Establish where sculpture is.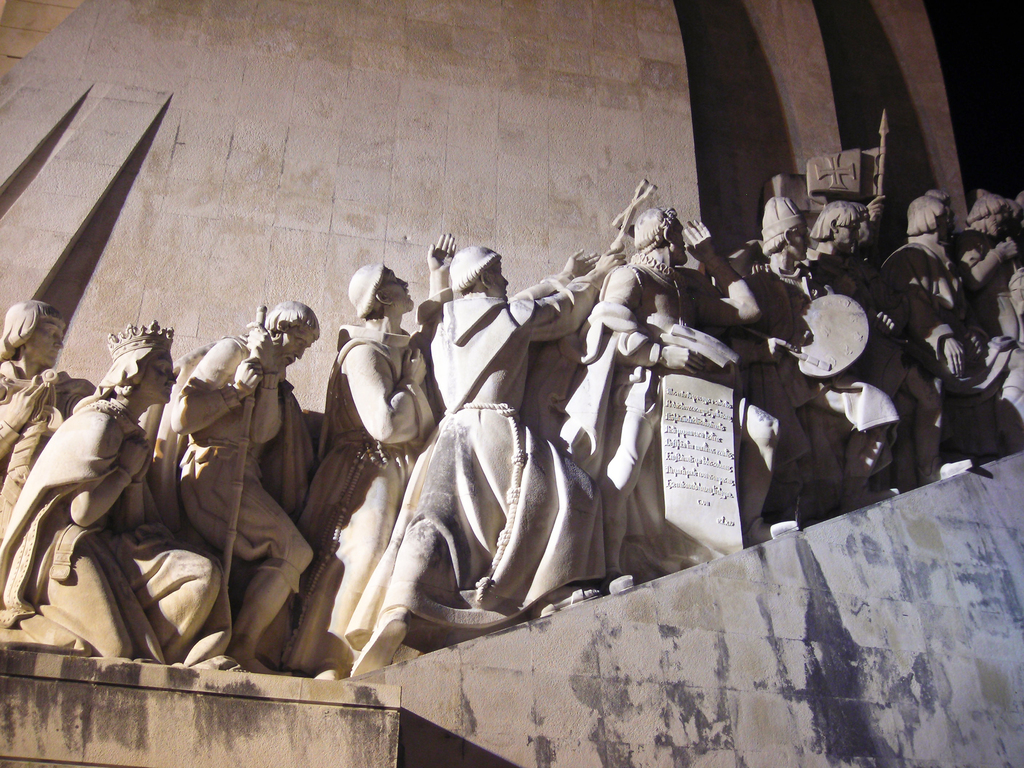
Established at region(544, 173, 783, 629).
